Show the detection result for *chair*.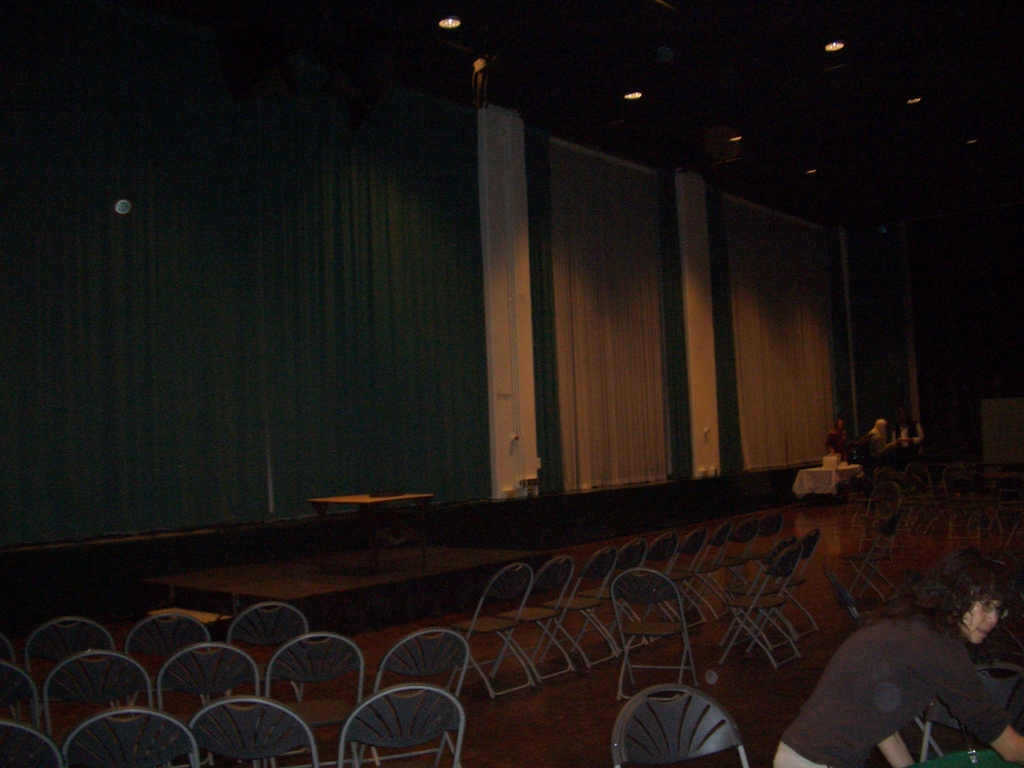
bbox=(604, 678, 749, 767).
